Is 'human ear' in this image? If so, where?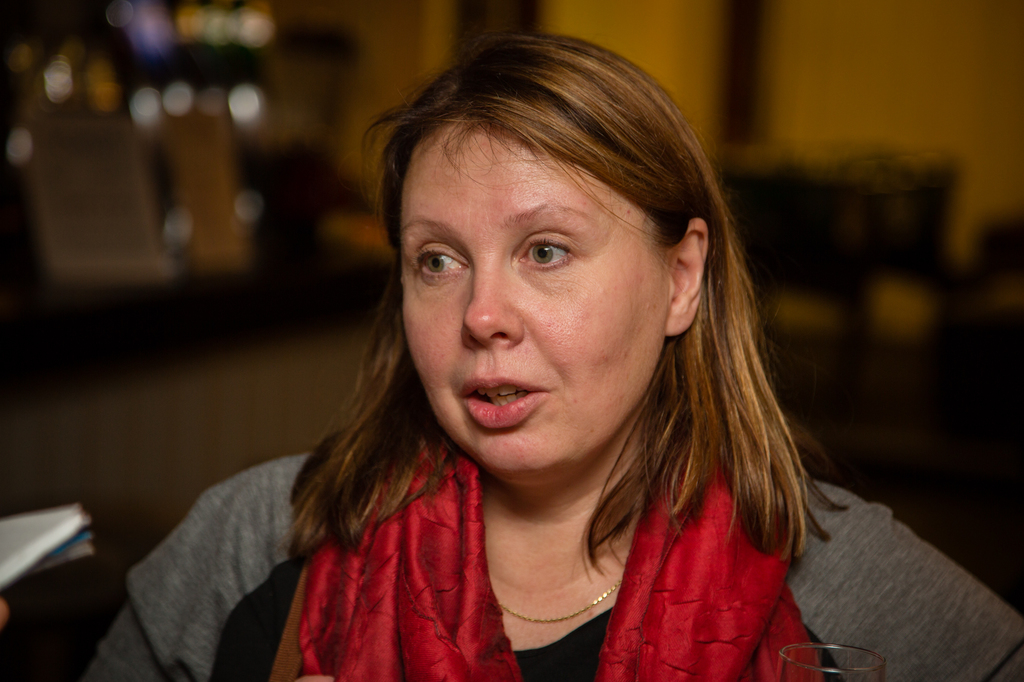
Yes, at region(665, 221, 712, 334).
